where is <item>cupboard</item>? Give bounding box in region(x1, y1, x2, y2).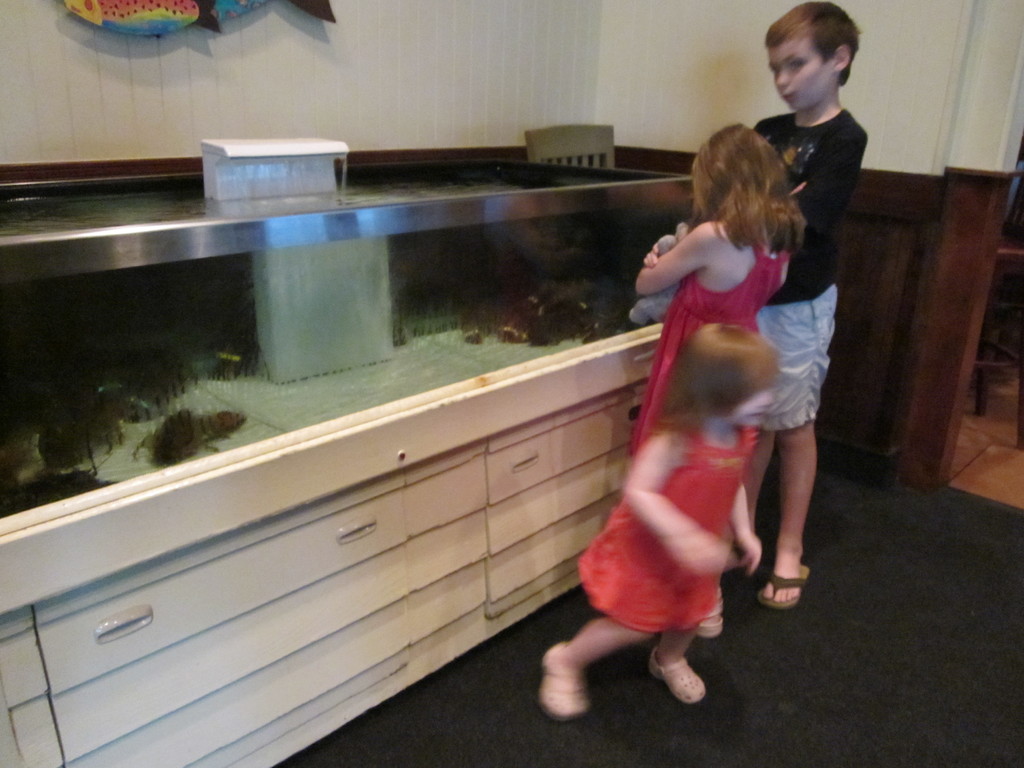
region(0, 310, 677, 767).
